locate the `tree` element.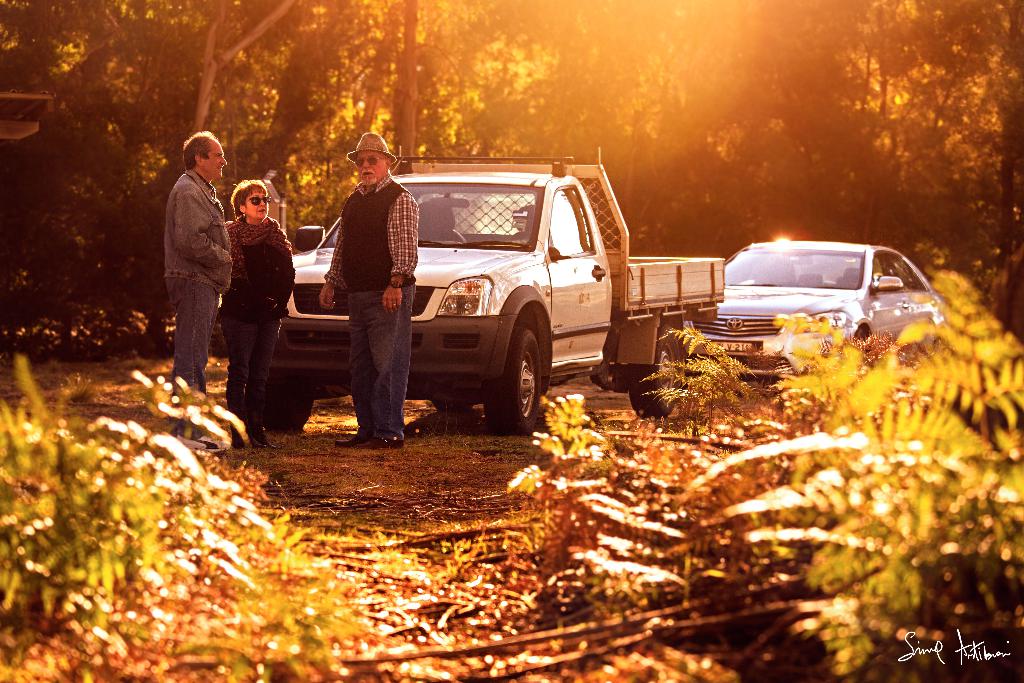
Element bbox: (x1=0, y1=5, x2=134, y2=373).
